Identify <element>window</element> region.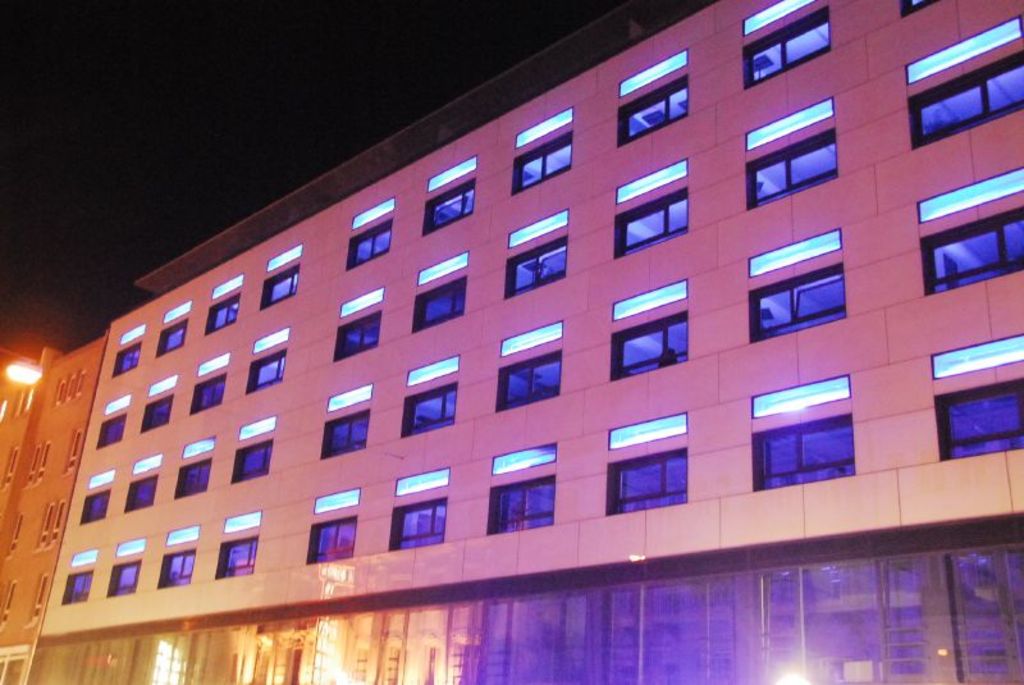
Region: {"x1": 257, "y1": 269, "x2": 302, "y2": 303}.
